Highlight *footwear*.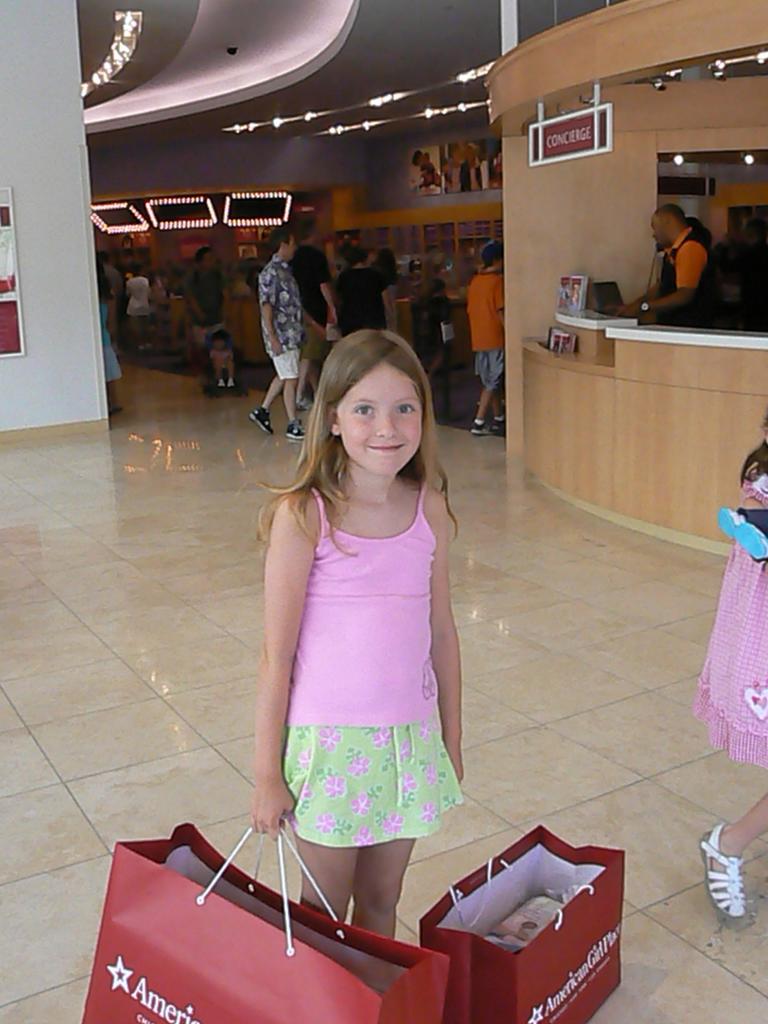
Highlighted region: <bbox>490, 410, 499, 440</bbox>.
